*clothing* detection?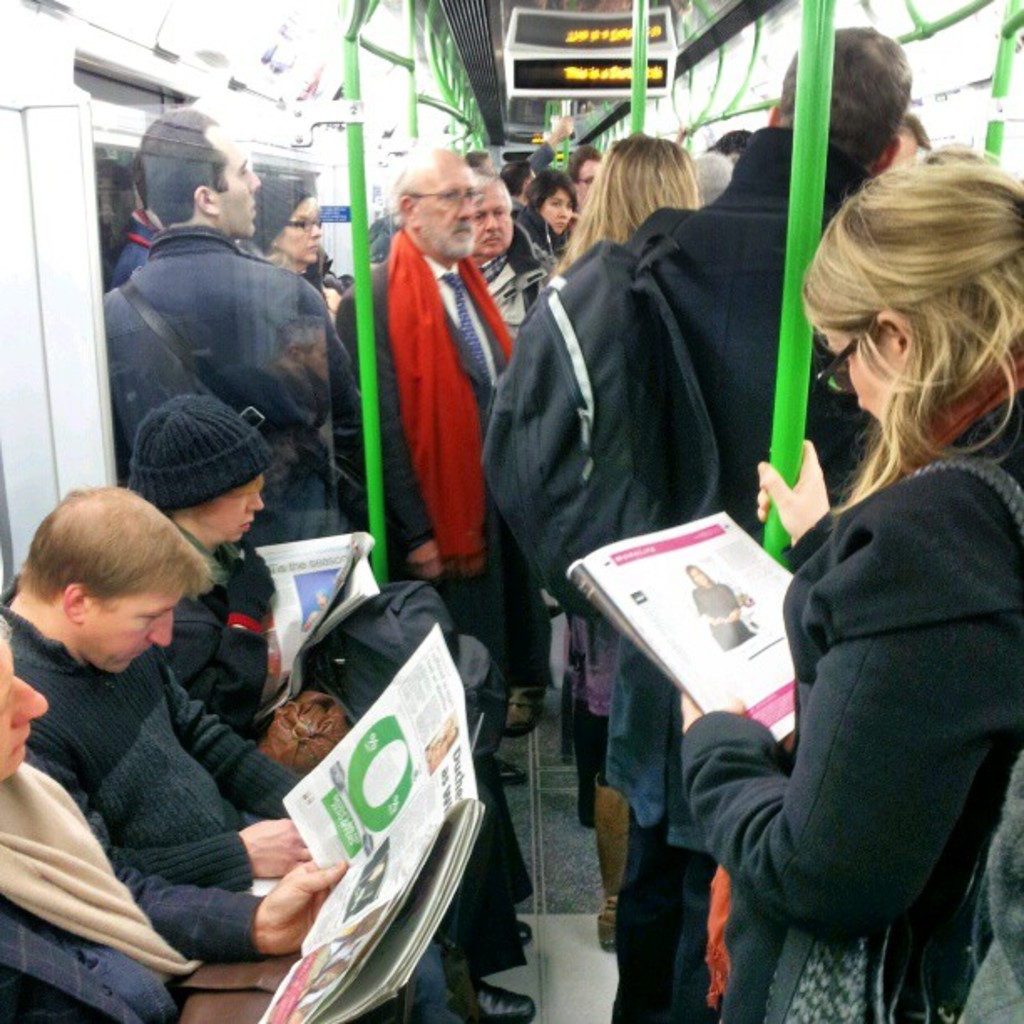
{"left": 479, "top": 211, "right": 540, "bottom": 346}
